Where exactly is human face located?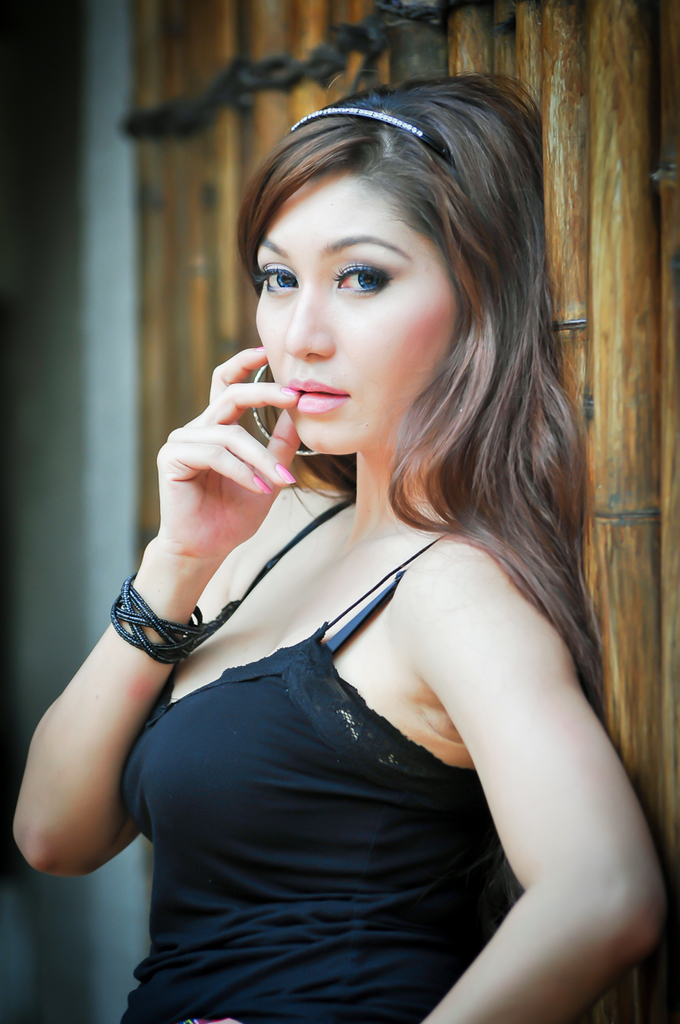
Its bounding box is x1=249 y1=135 x2=476 y2=465.
